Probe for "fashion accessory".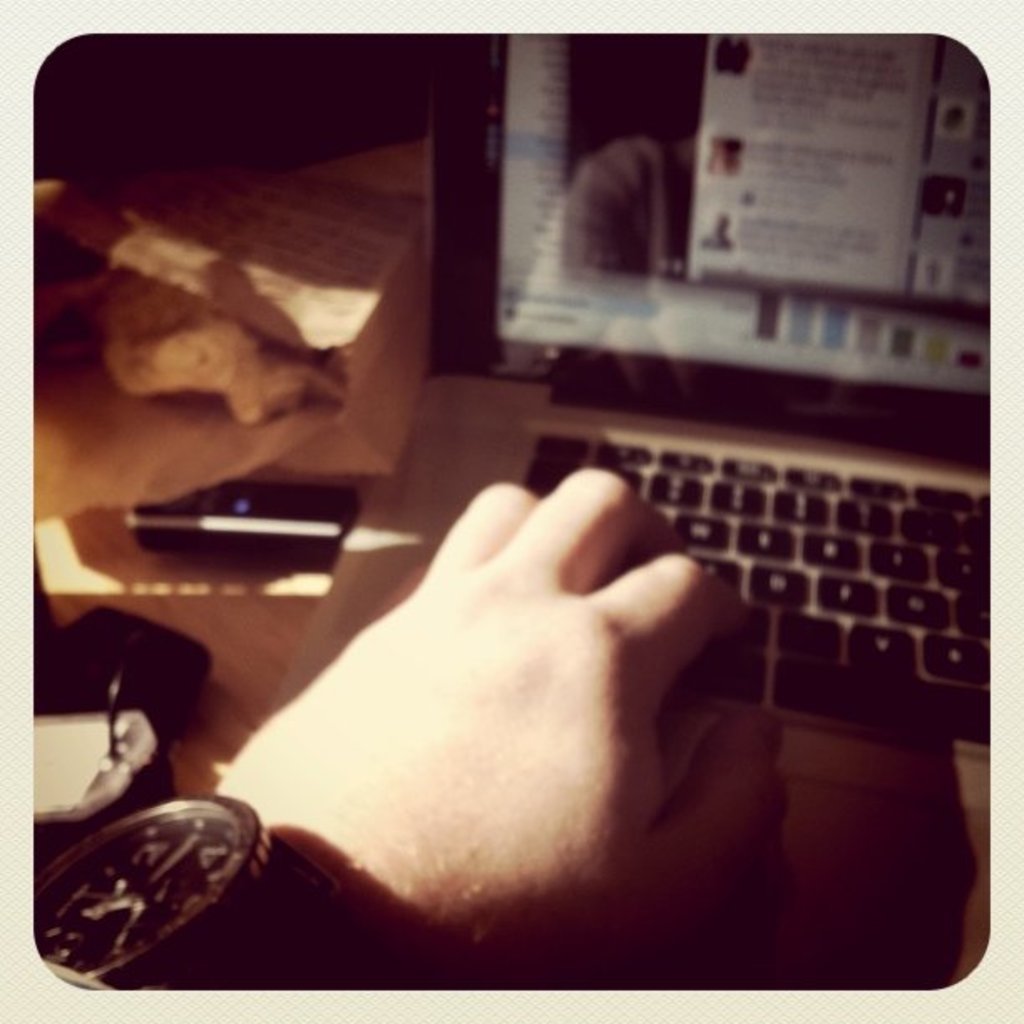
Probe result: select_region(32, 790, 410, 987).
